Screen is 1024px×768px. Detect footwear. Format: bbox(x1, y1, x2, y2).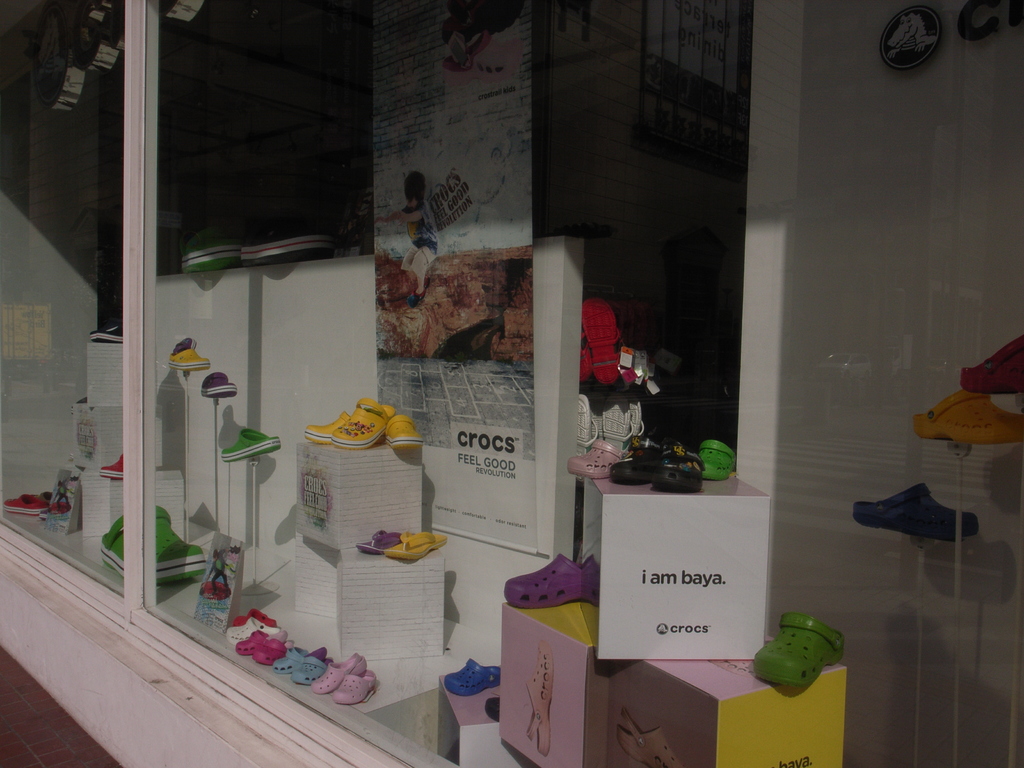
bbox(614, 707, 684, 767).
